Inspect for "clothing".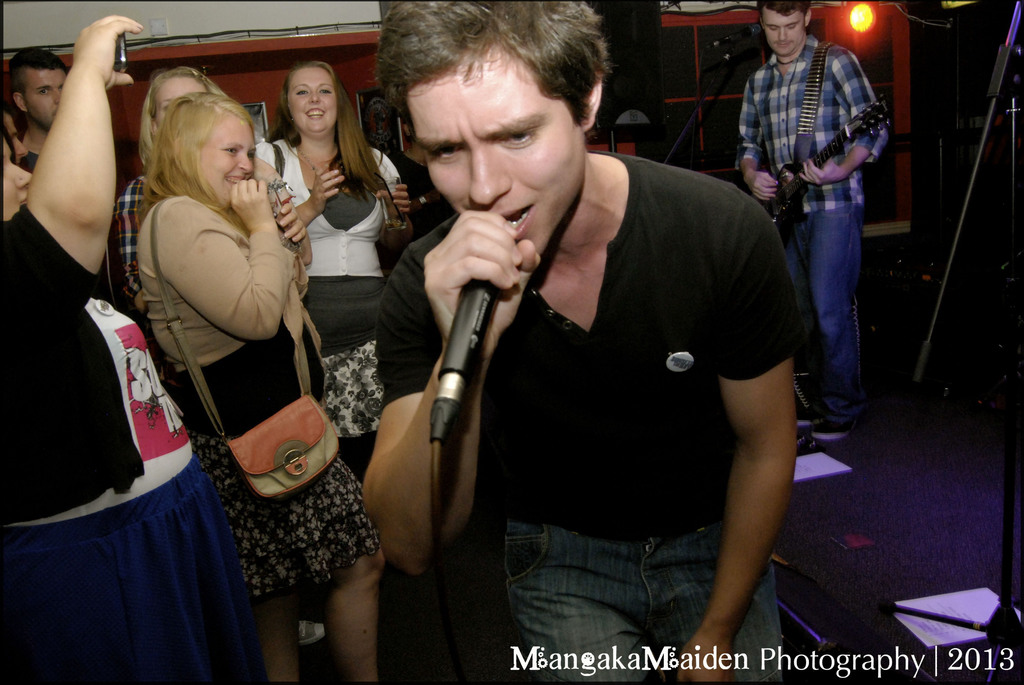
Inspection: [x1=25, y1=150, x2=41, y2=177].
